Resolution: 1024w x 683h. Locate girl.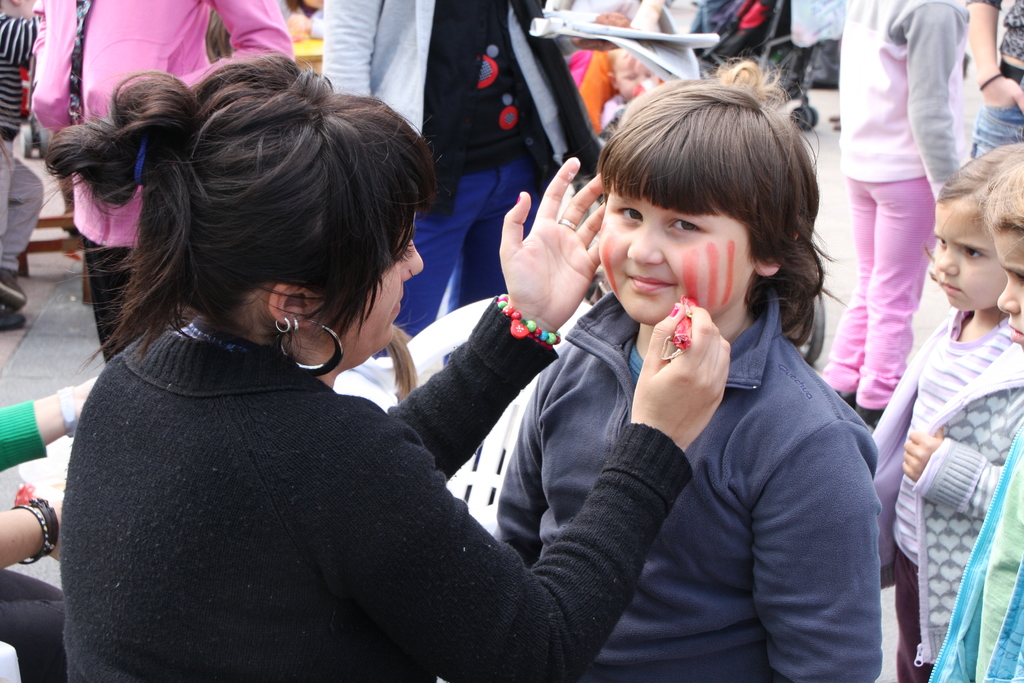
<bbox>862, 140, 1023, 678</bbox>.
